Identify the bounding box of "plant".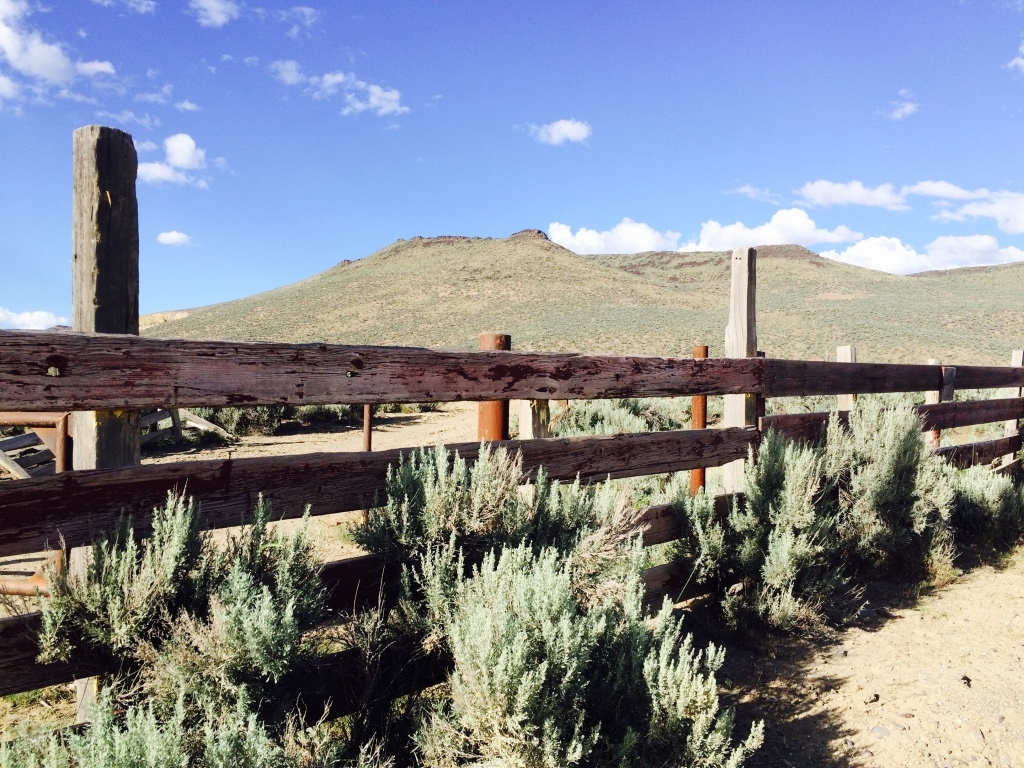
536,372,702,507.
